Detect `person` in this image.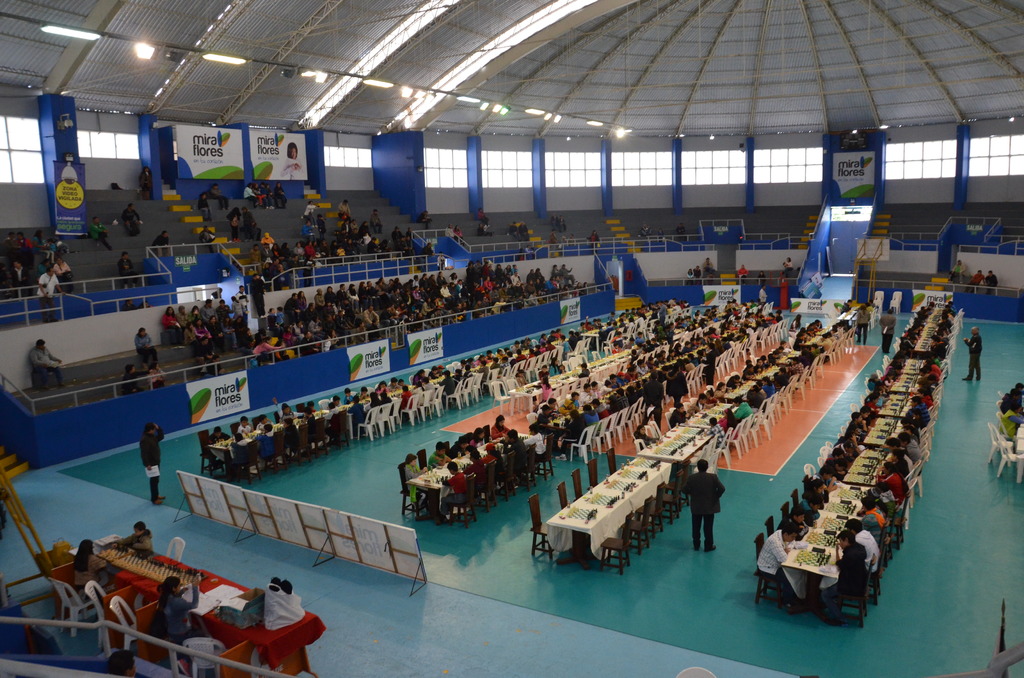
Detection: (left=207, top=427, right=228, bottom=446).
